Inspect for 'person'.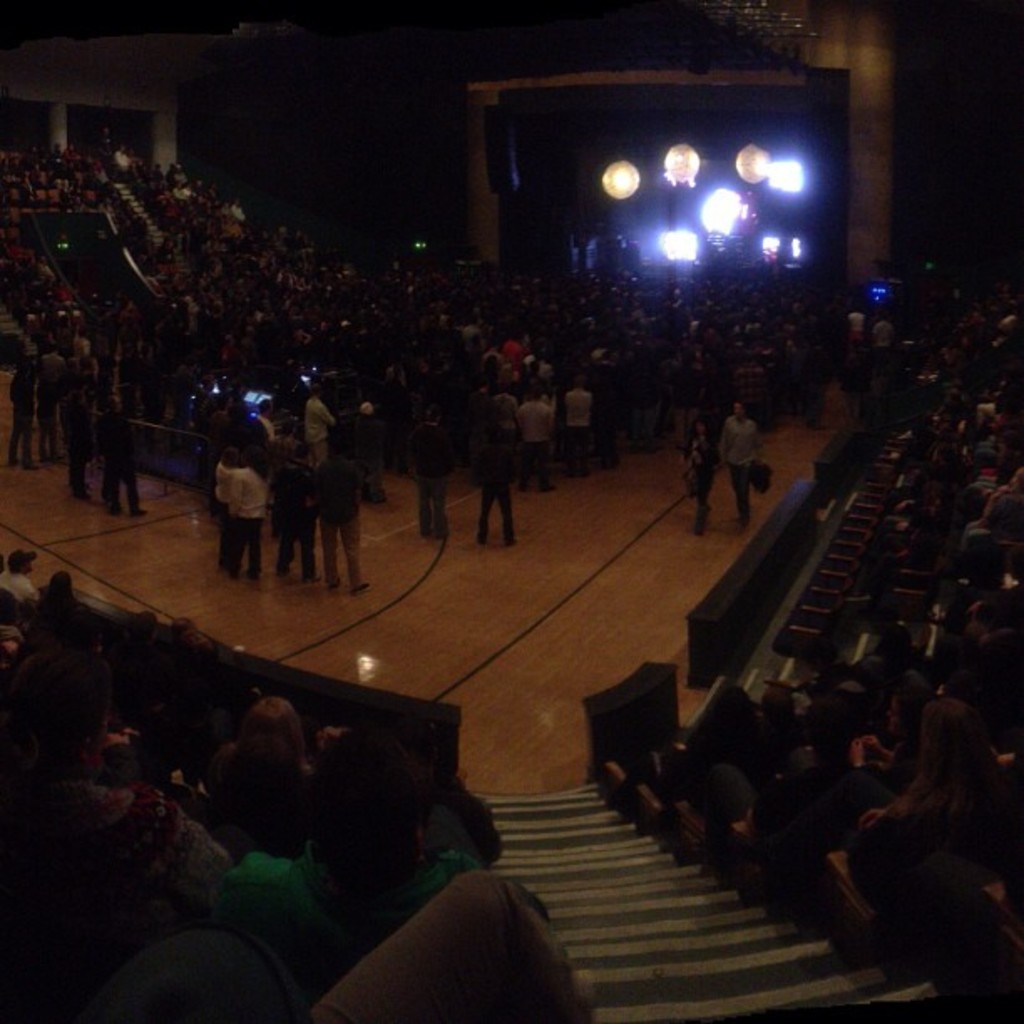
Inspection: region(683, 405, 719, 525).
